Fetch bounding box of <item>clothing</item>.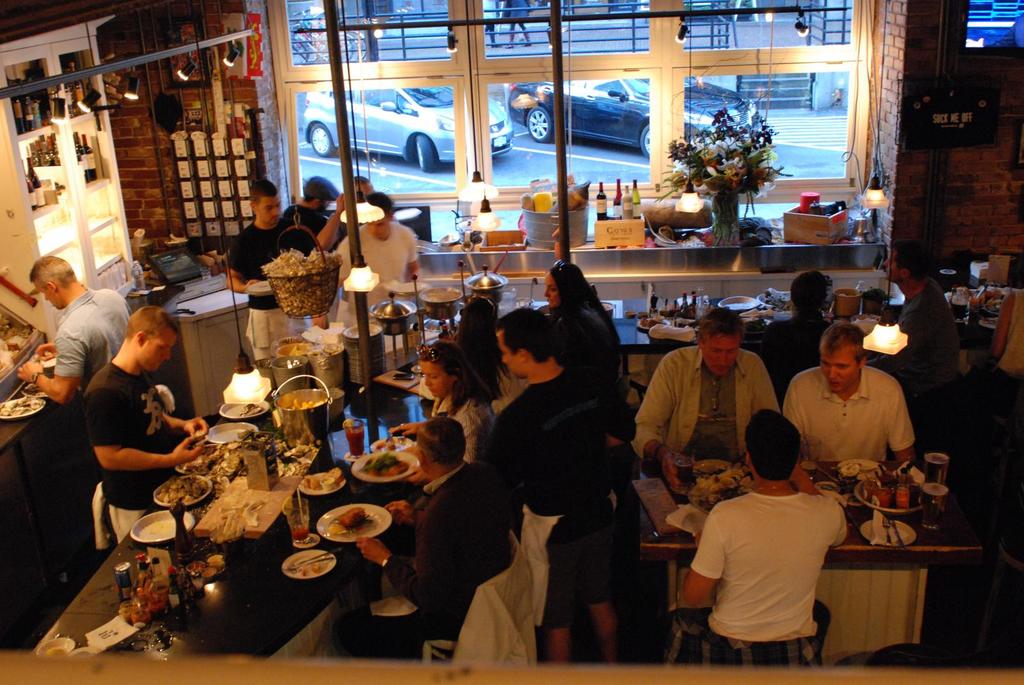
Bbox: BBox(58, 290, 128, 381).
